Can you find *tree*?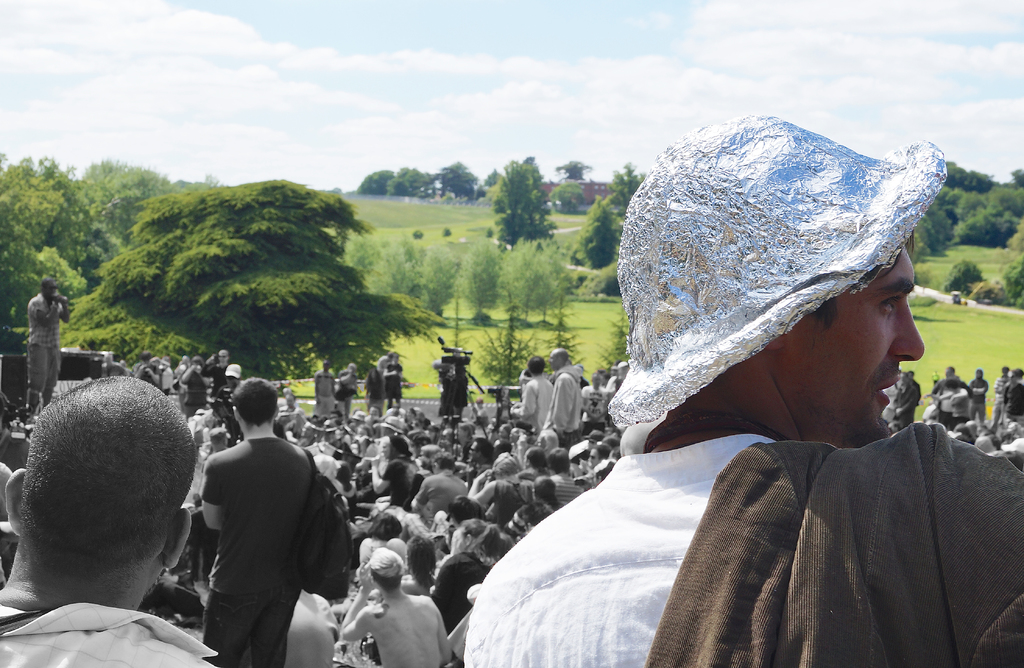
Yes, bounding box: detection(356, 165, 394, 194).
